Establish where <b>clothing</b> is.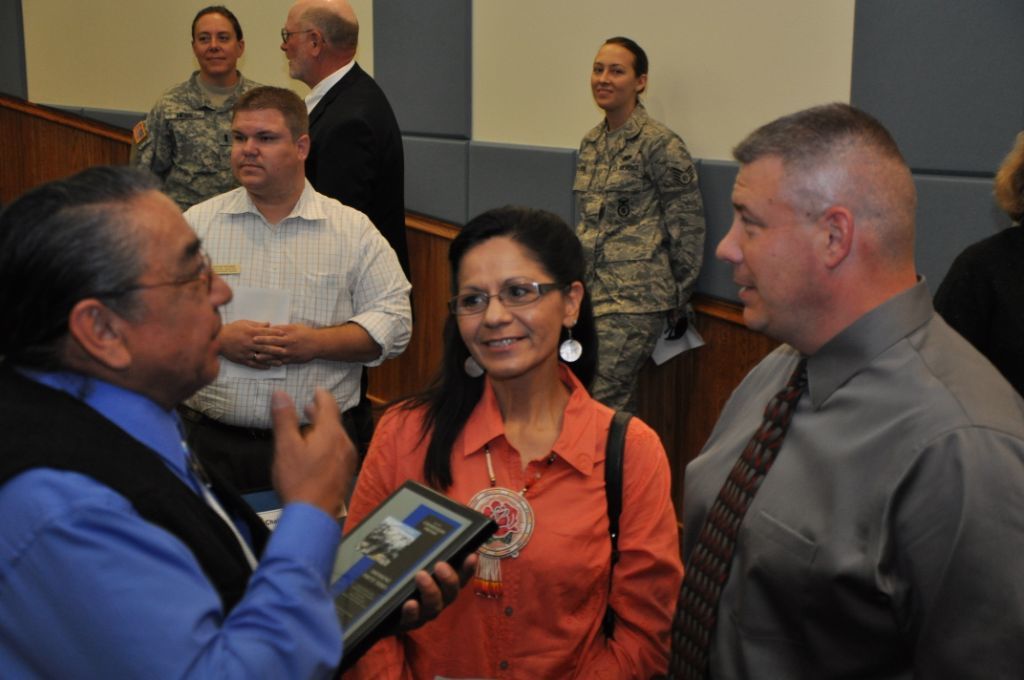
Established at (x1=0, y1=367, x2=345, y2=679).
